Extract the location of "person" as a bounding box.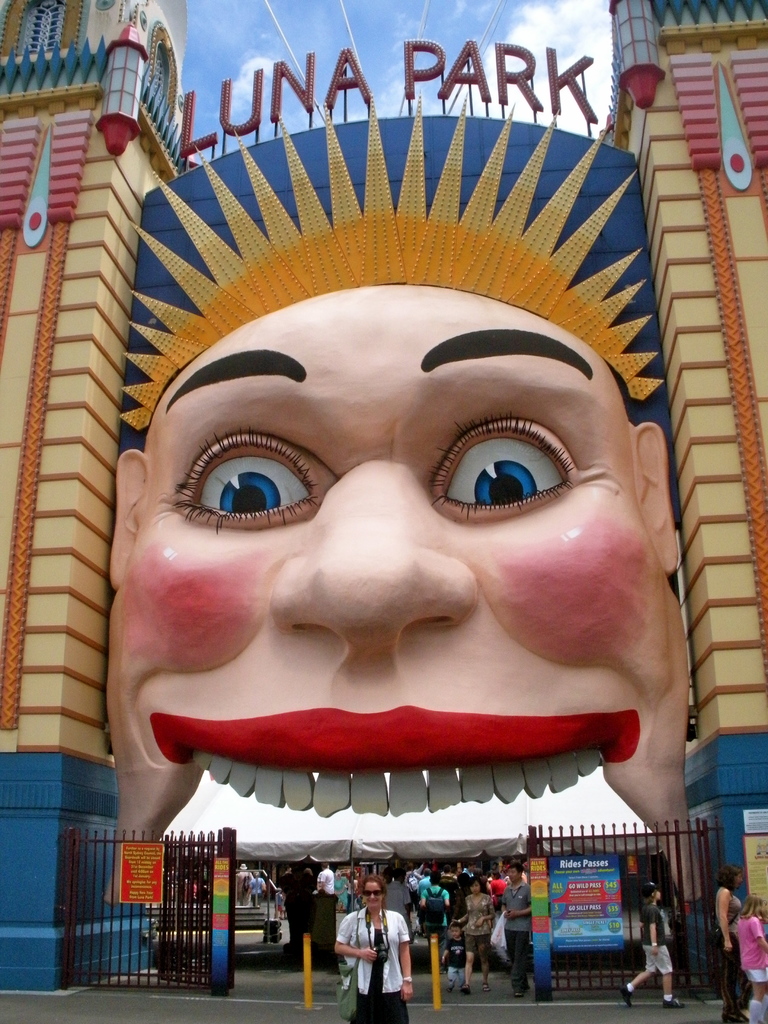
[x1=332, y1=875, x2=419, y2=1023].
